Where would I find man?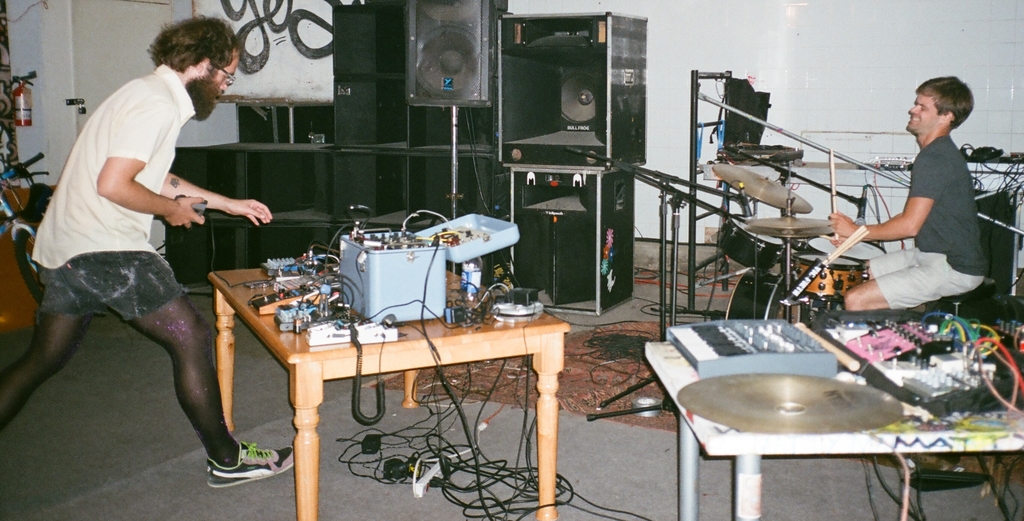
At crop(826, 74, 986, 317).
